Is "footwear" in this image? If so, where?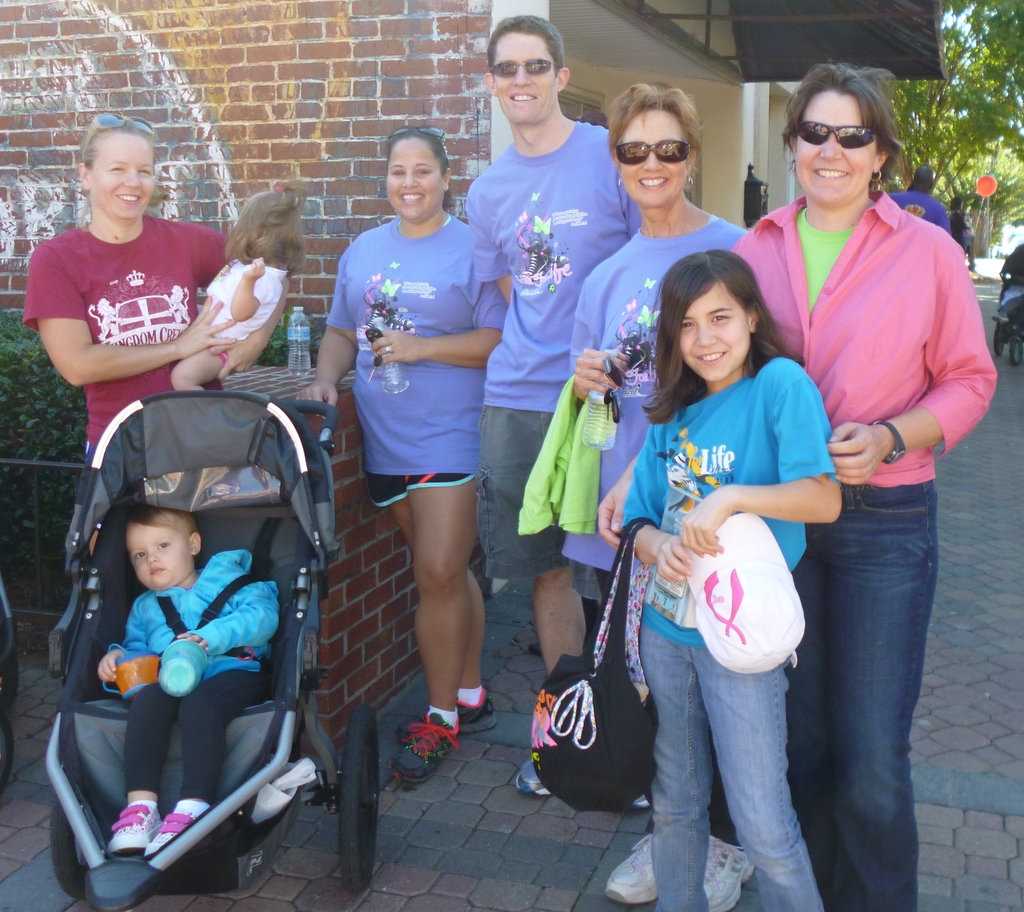
Yes, at left=701, top=832, right=754, bottom=911.
